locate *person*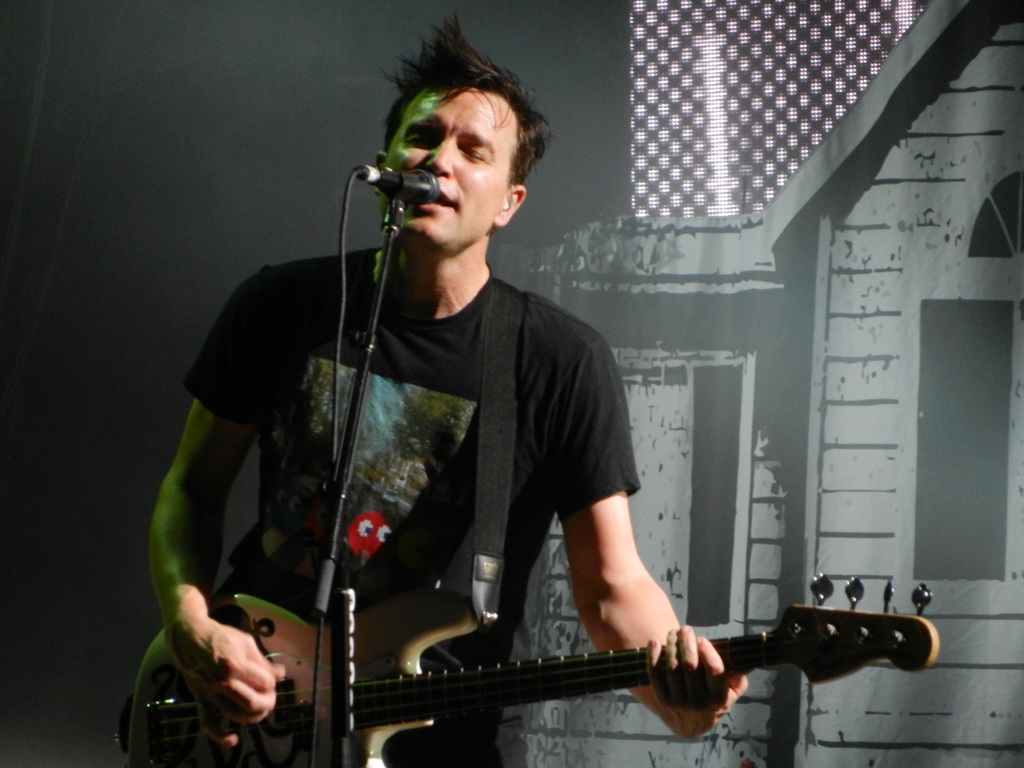
bbox(205, 89, 682, 767)
